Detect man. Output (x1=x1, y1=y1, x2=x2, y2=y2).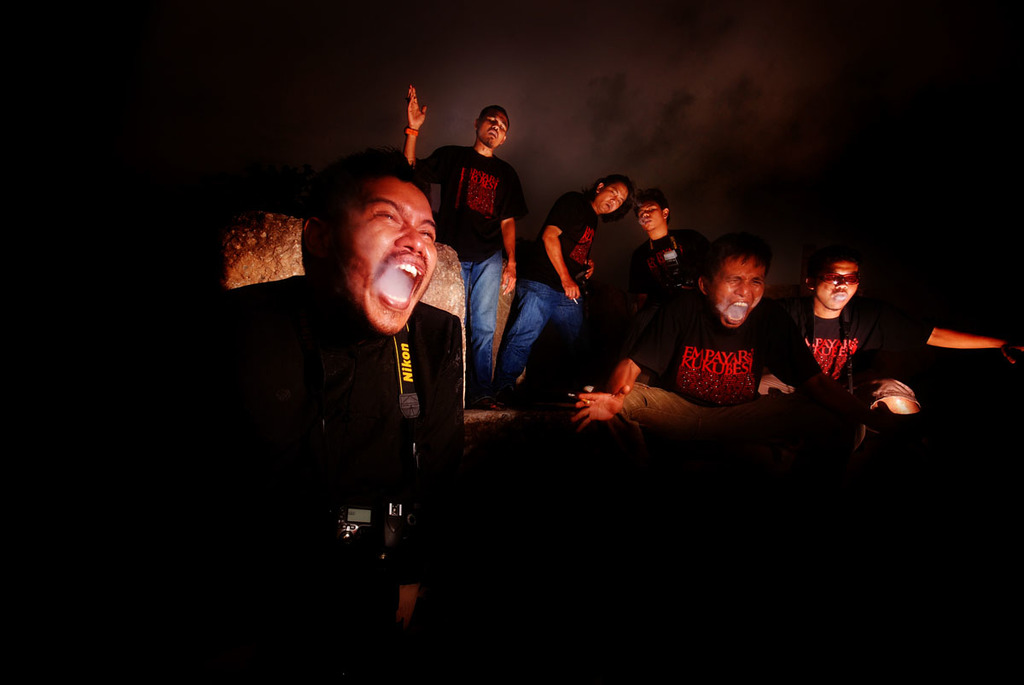
(x1=401, y1=75, x2=516, y2=403).
